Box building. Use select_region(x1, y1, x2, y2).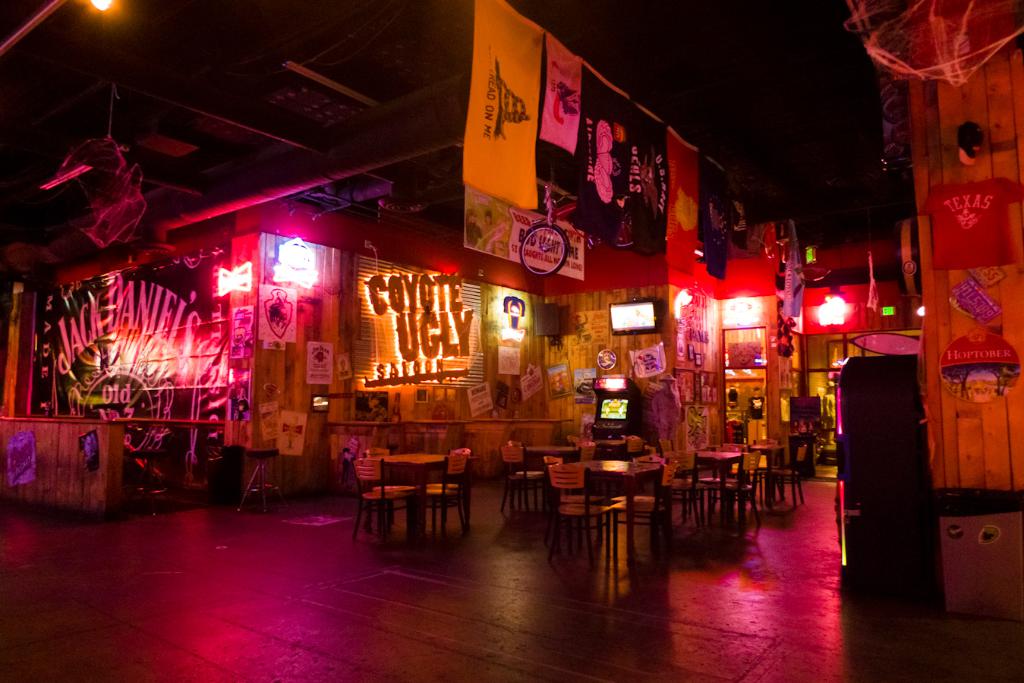
select_region(4, 0, 913, 524).
